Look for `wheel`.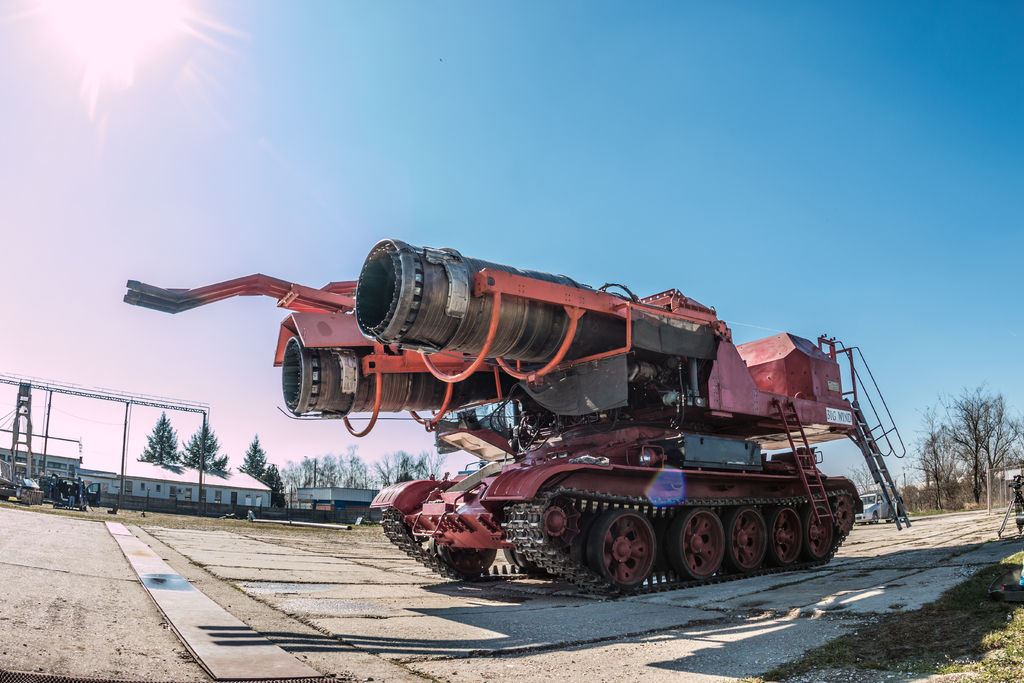
Found: 722/504/768/568.
